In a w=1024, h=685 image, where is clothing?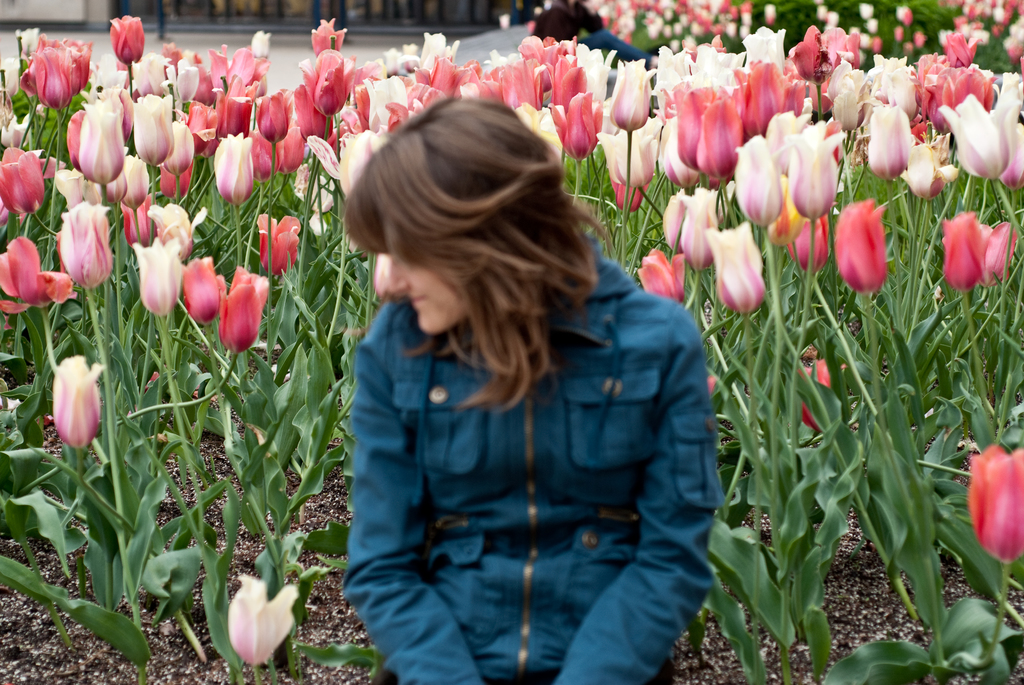
{"left": 316, "top": 230, "right": 746, "bottom": 680}.
